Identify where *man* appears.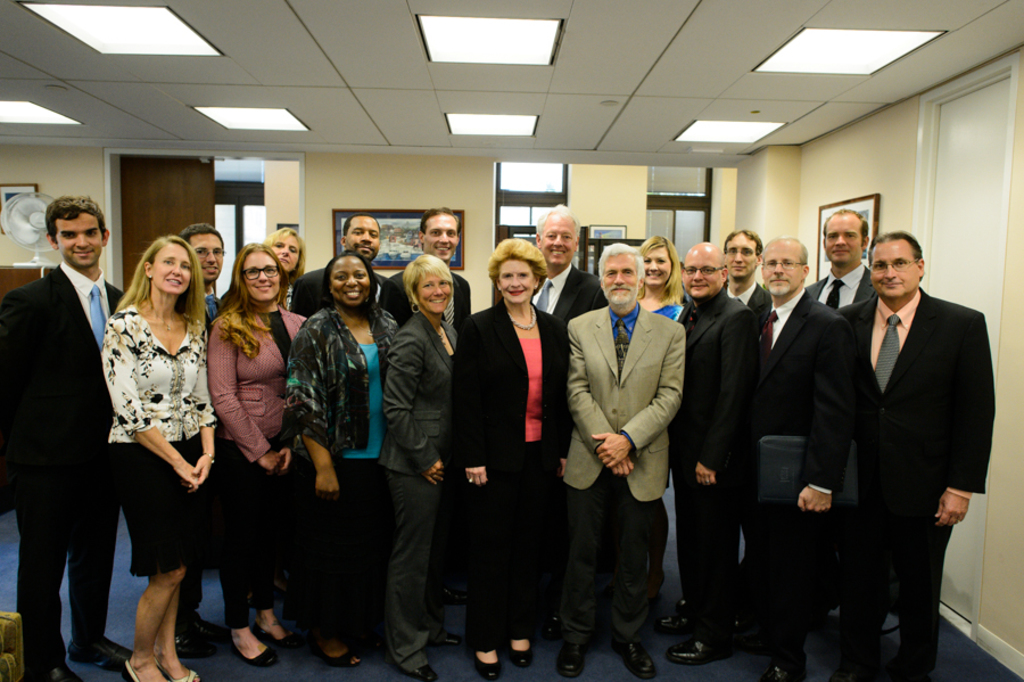
Appears at (530, 200, 610, 634).
